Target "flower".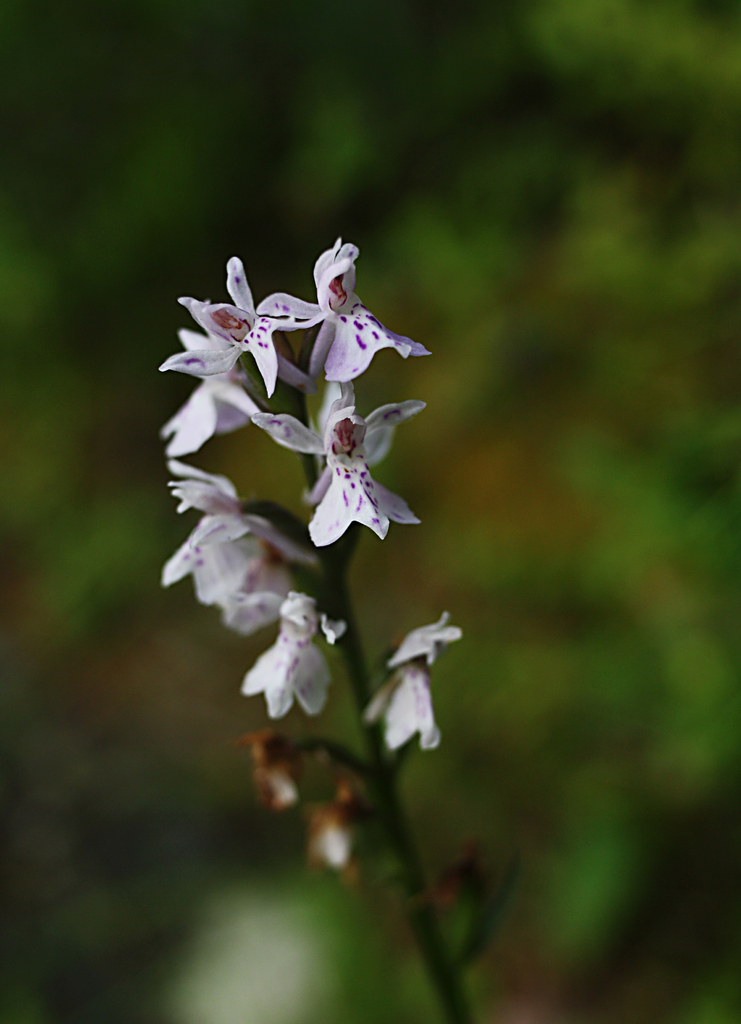
Target region: (x1=253, y1=237, x2=433, y2=379).
